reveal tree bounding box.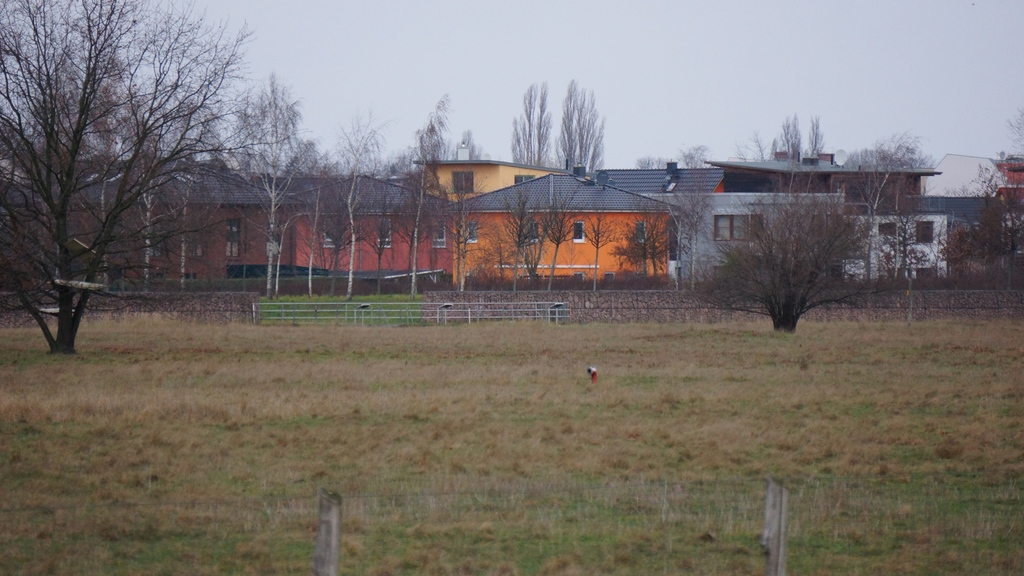
Revealed: locate(556, 68, 606, 177).
